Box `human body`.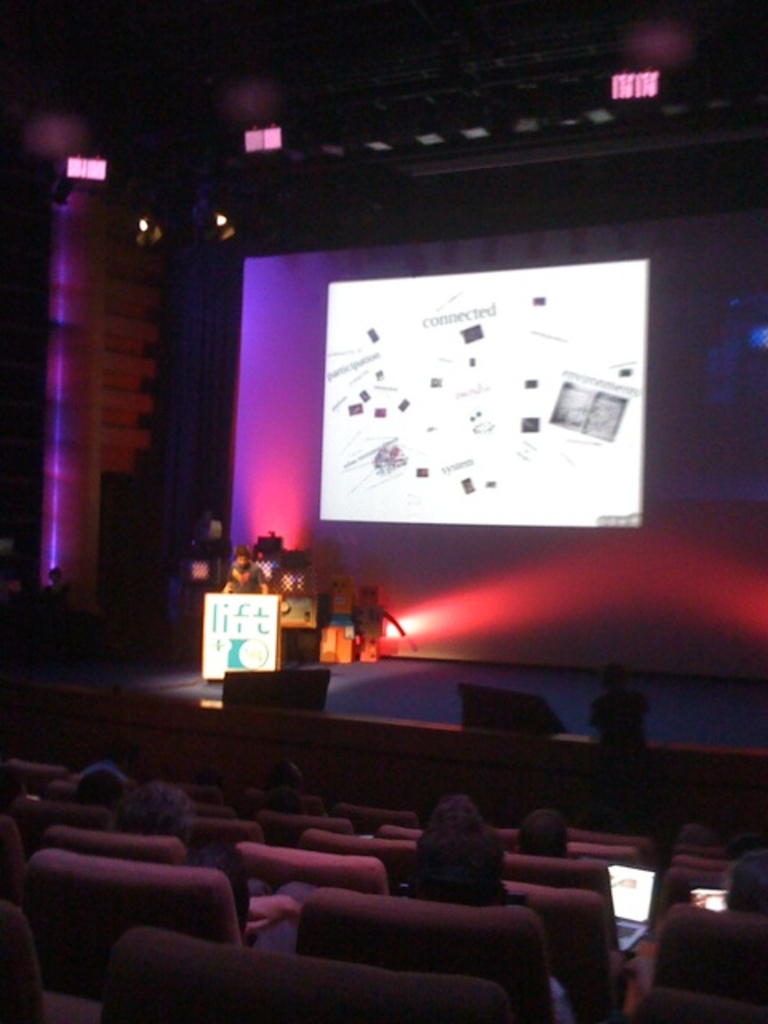
[400,797,573,1022].
